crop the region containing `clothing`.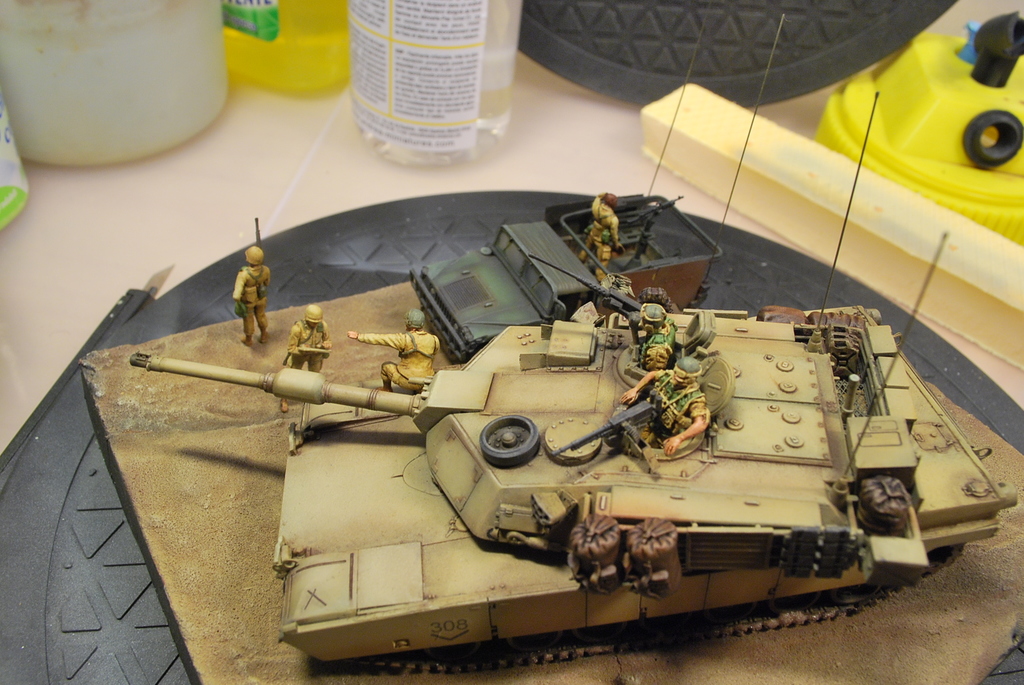
Crop region: 640/315/676/371.
